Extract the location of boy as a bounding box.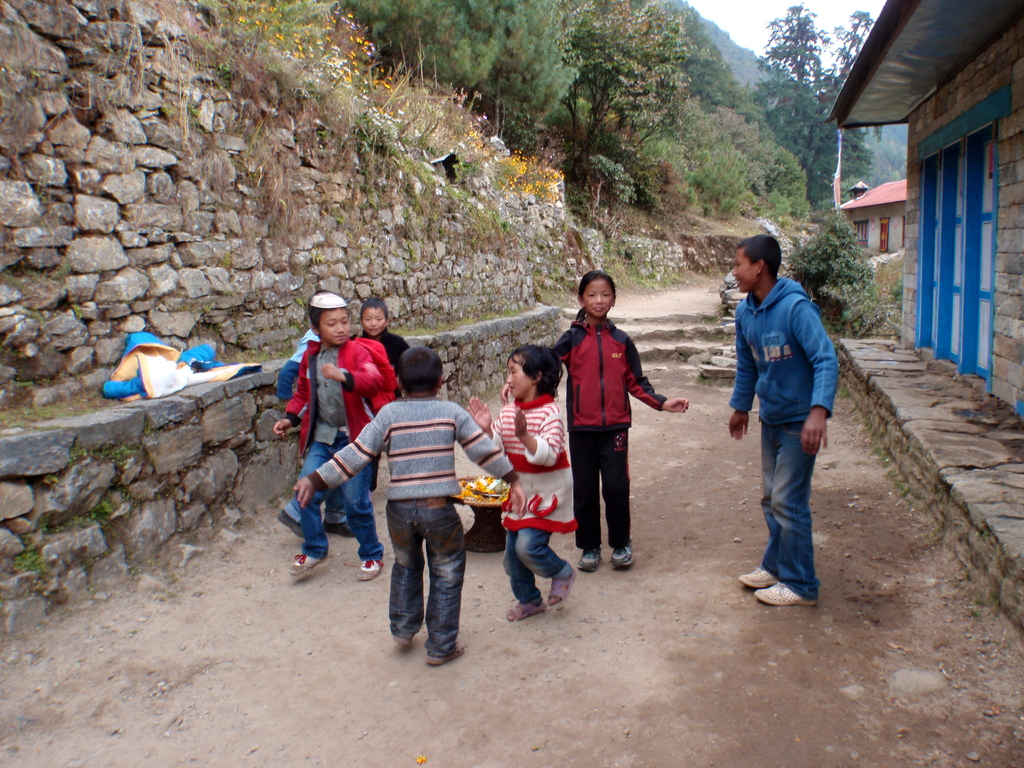
[270, 279, 392, 592].
